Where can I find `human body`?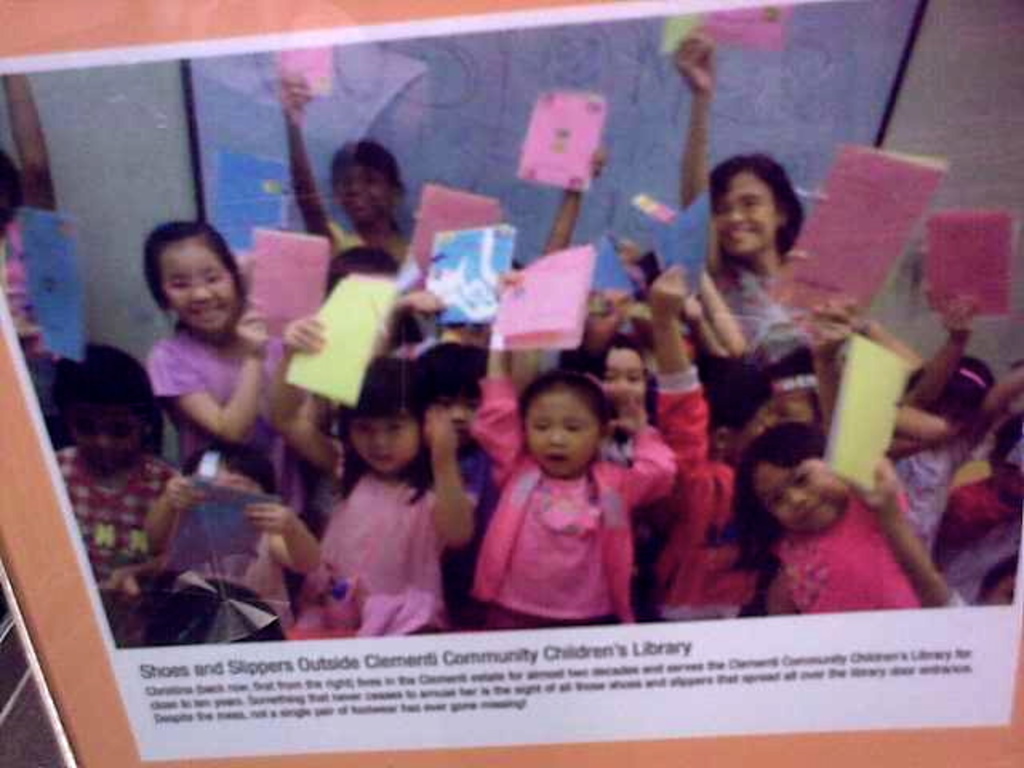
You can find it at box=[731, 491, 971, 622].
